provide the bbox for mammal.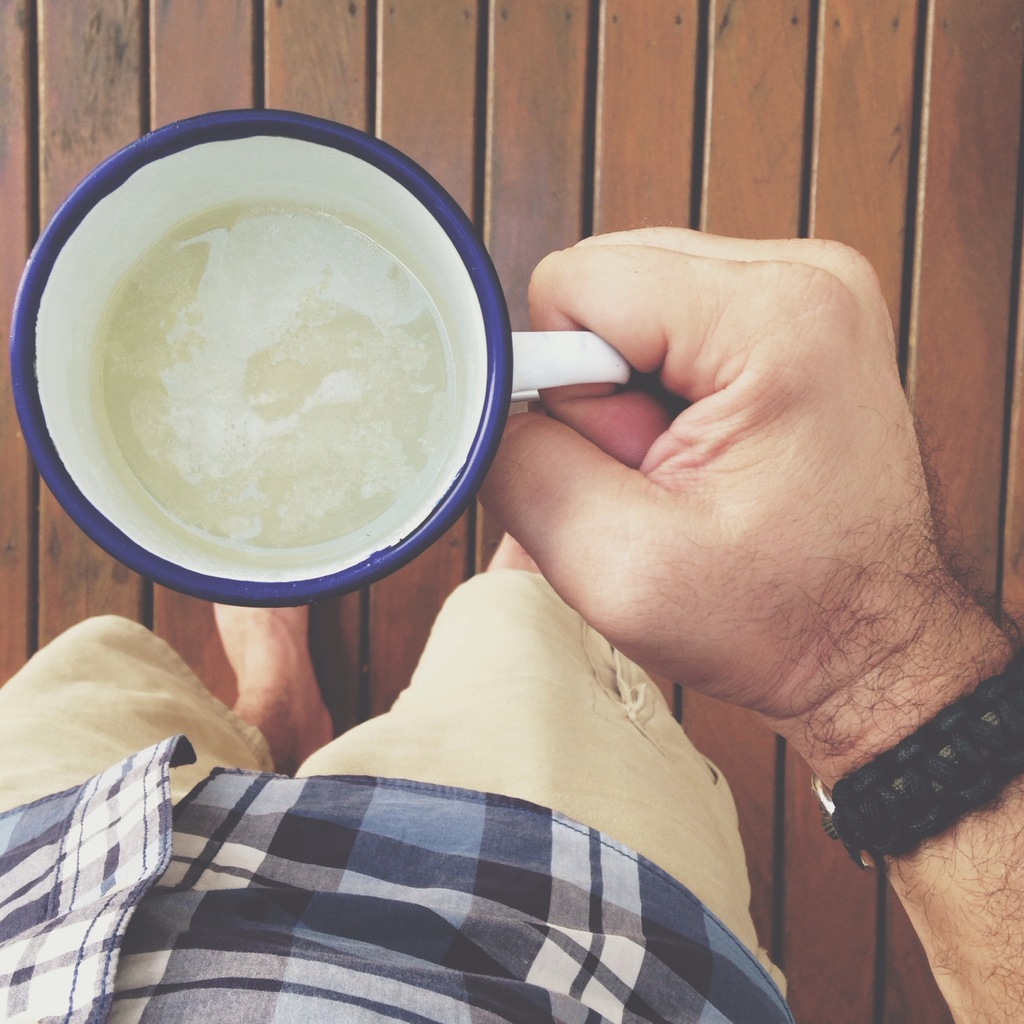
detection(0, 188, 1023, 1023).
